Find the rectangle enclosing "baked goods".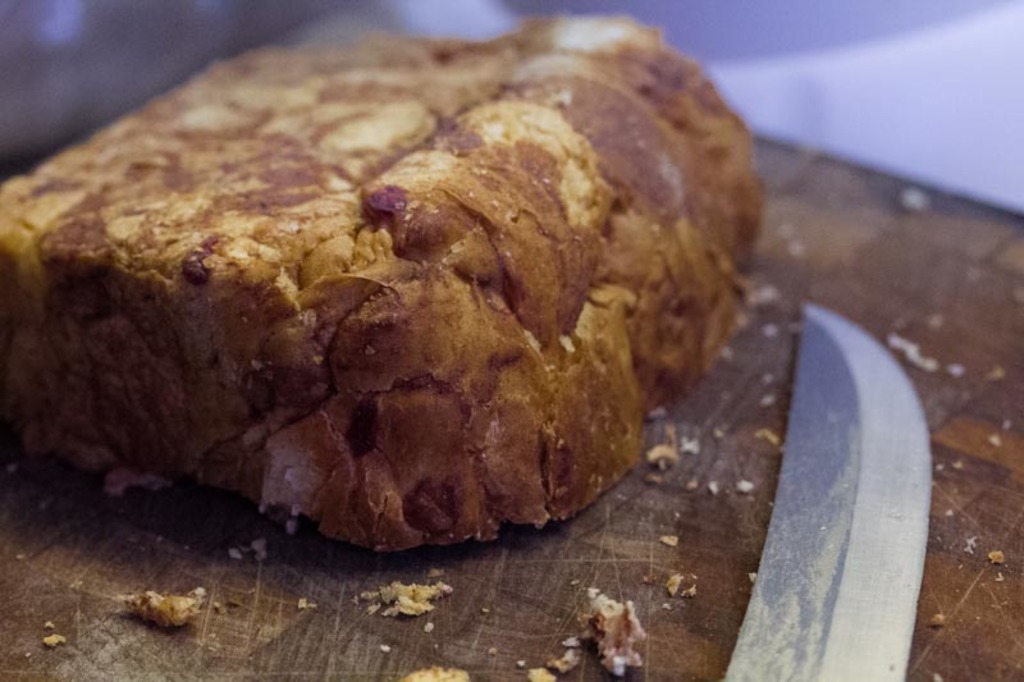
box=[0, 10, 777, 554].
